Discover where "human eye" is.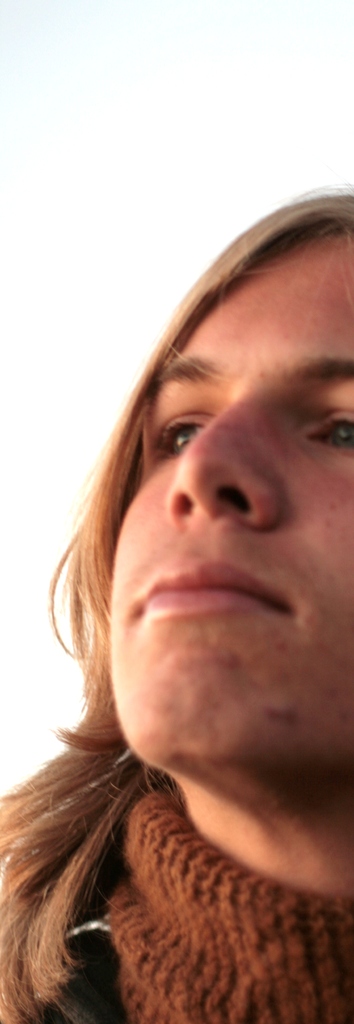
Discovered at 297 409 353 458.
